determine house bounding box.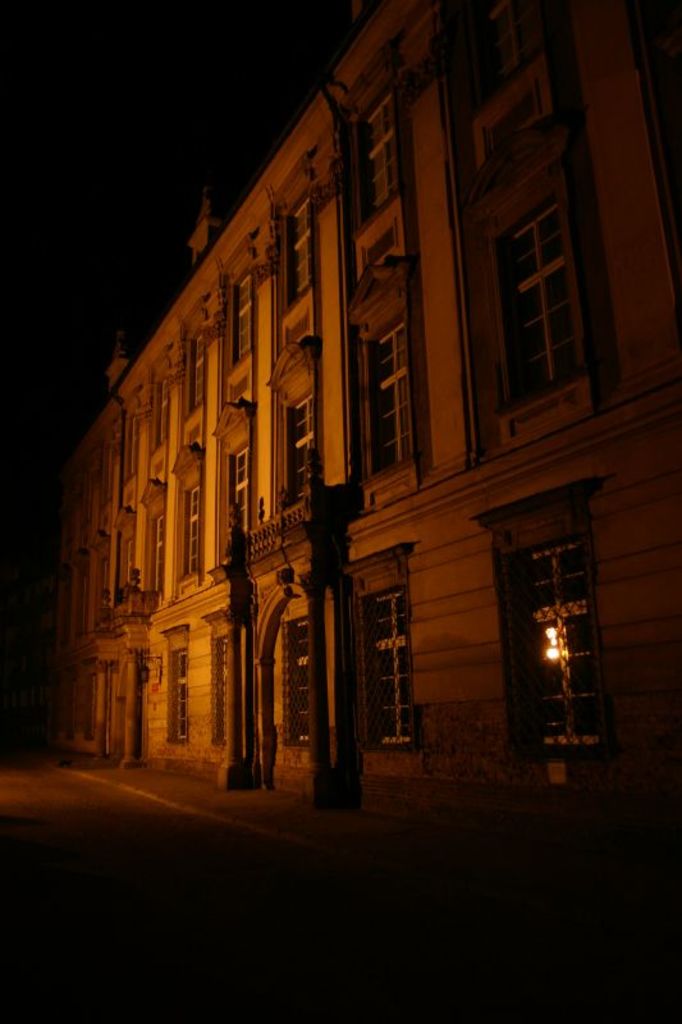
Determined: {"x1": 54, "y1": 0, "x2": 681, "y2": 860}.
